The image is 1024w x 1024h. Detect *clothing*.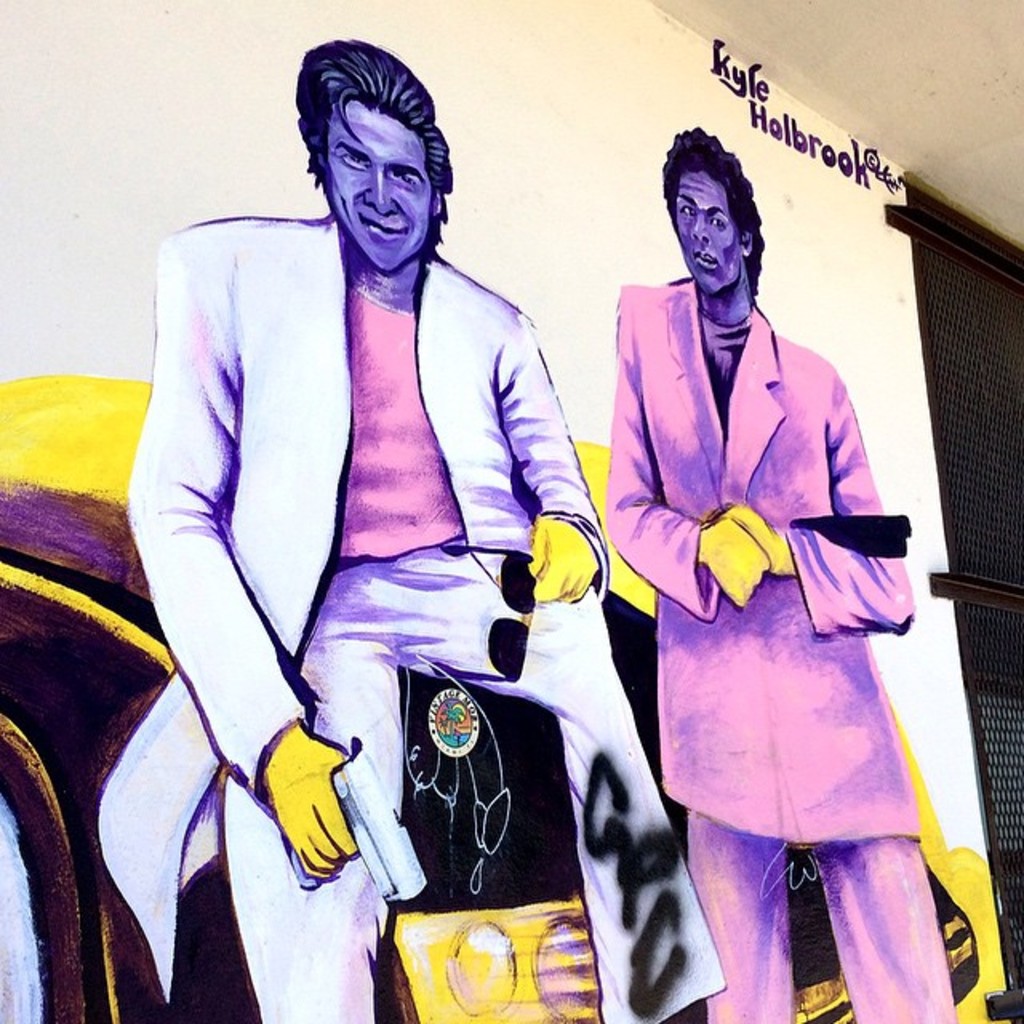
Detection: (x1=606, y1=238, x2=928, y2=966).
